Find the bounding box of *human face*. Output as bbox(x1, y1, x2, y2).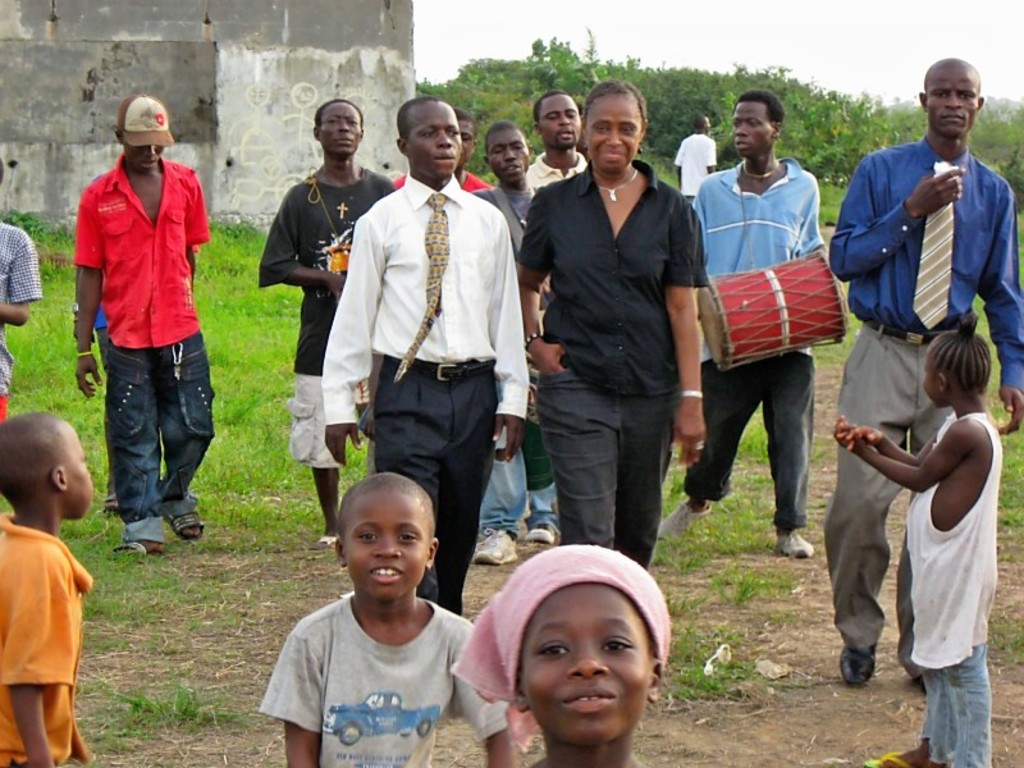
bbox(923, 358, 940, 410).
